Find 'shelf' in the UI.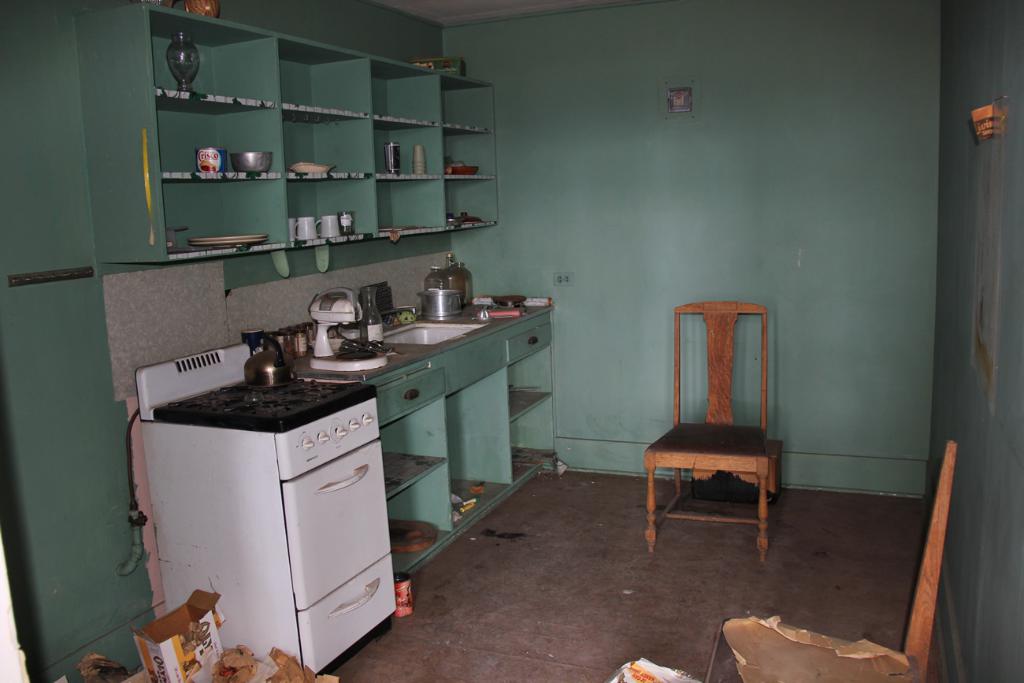
UI element at <bbox>375, 393, 453, 512</bbox>.
